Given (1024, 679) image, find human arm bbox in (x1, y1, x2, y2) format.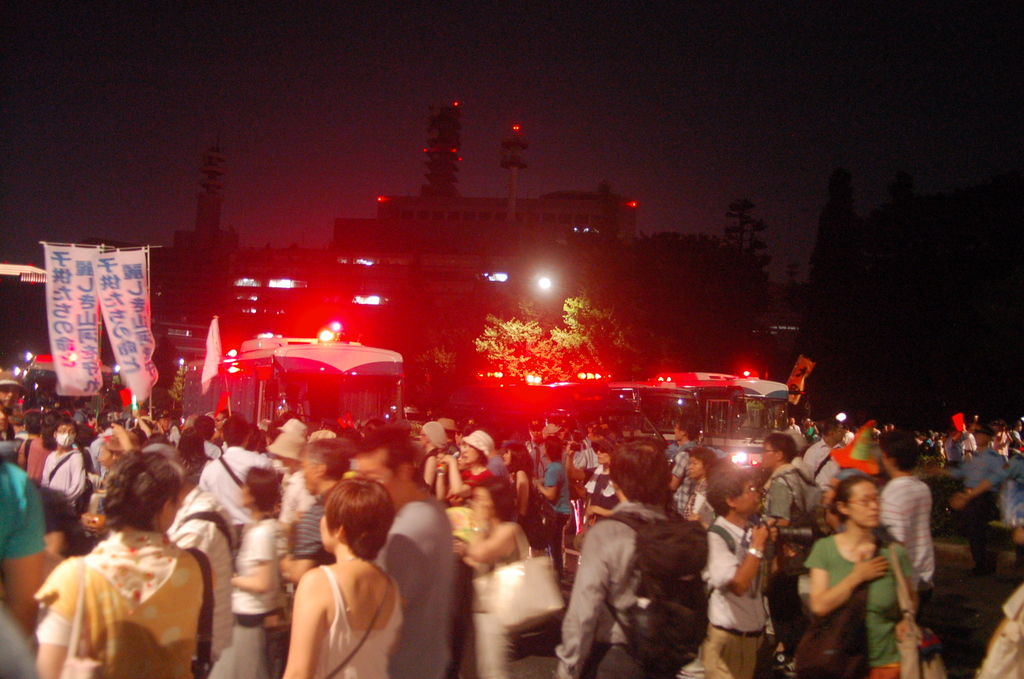
(937, 438, 947, 456).
